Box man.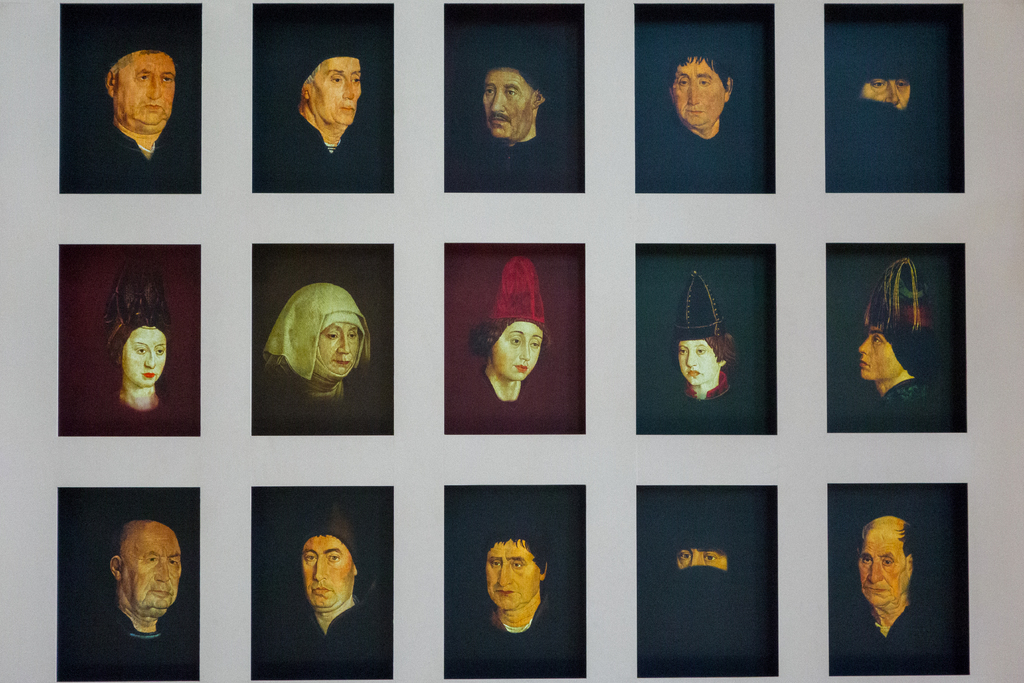
BBox(442, 51, 588, 194).
